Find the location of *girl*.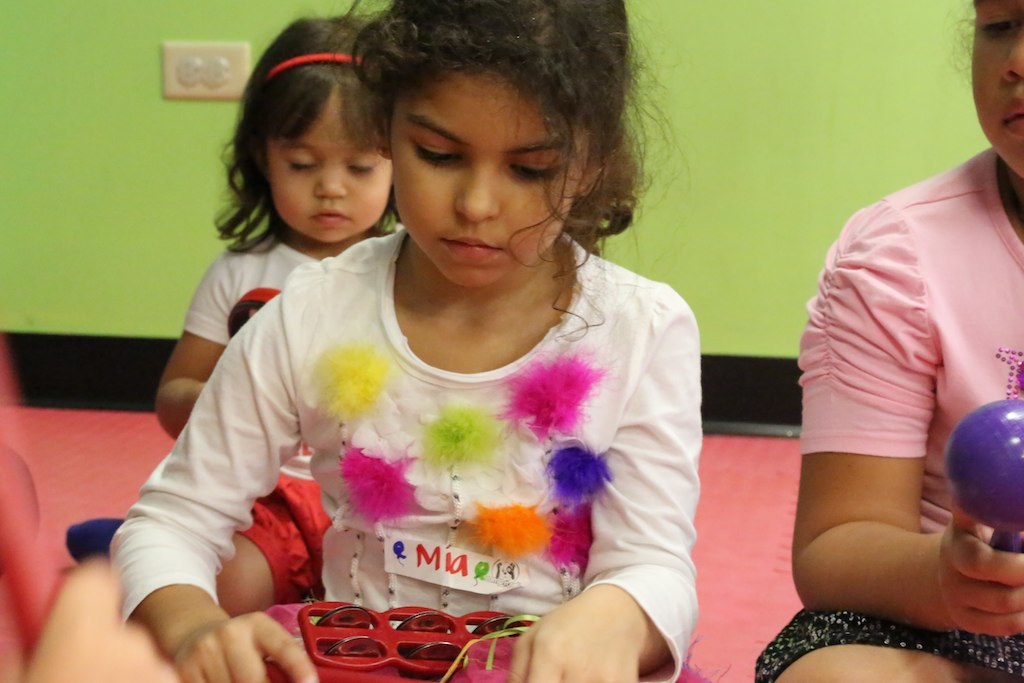
Location: l=753, t=0, r=1023, b=682.
